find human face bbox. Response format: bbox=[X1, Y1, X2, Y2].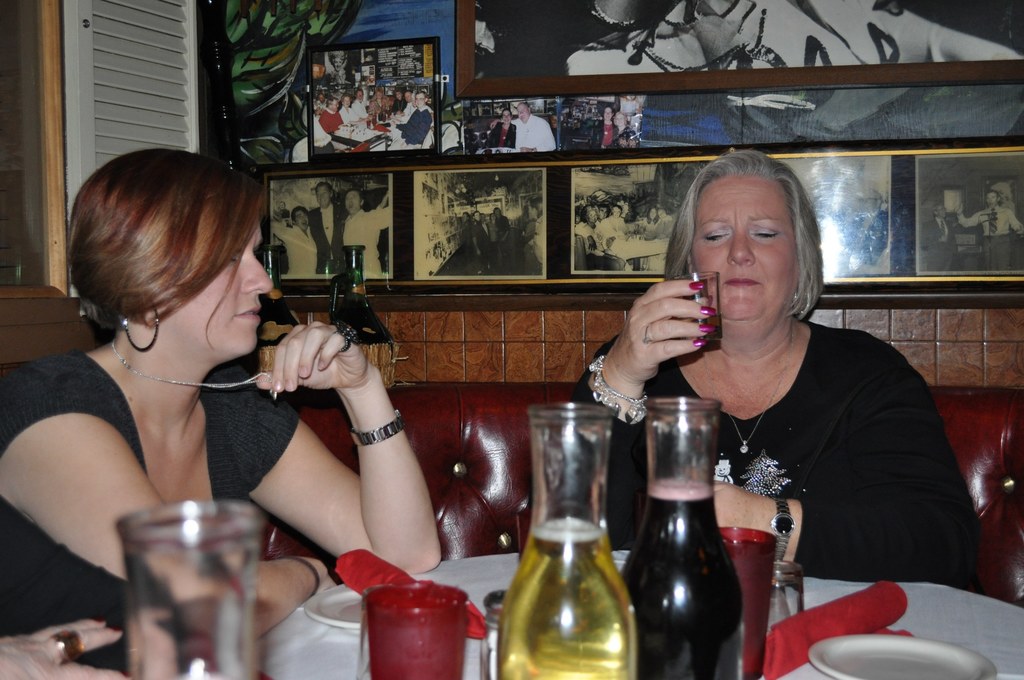
bbox=[502, 109, 510, 126].
